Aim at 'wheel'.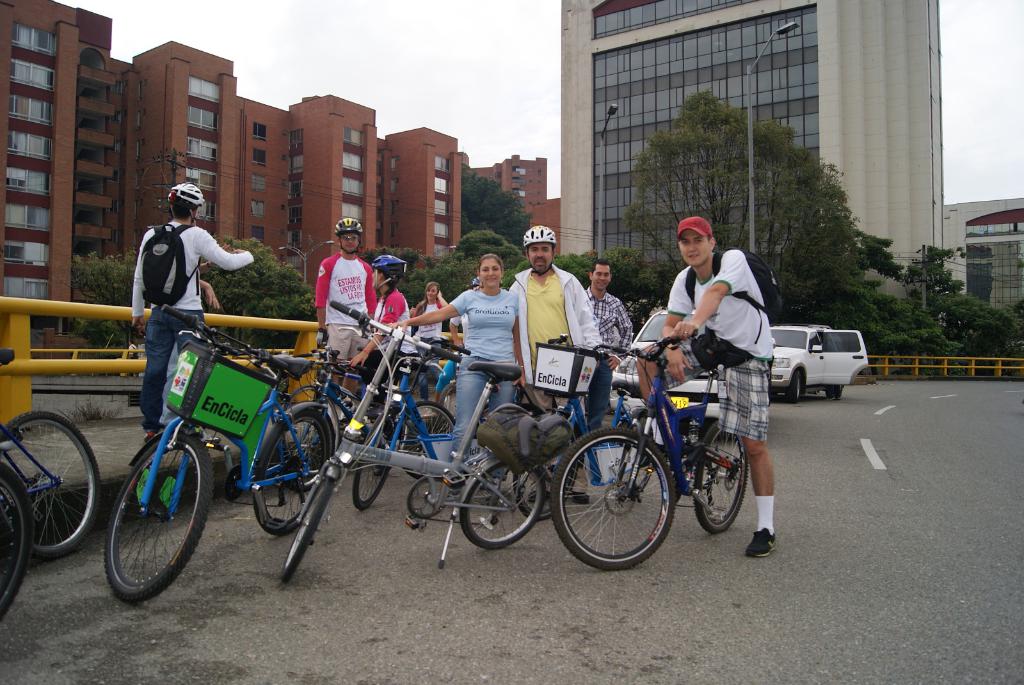
Aimed at pyautogui.locateOnScreen(691, 419, 751, 535).
